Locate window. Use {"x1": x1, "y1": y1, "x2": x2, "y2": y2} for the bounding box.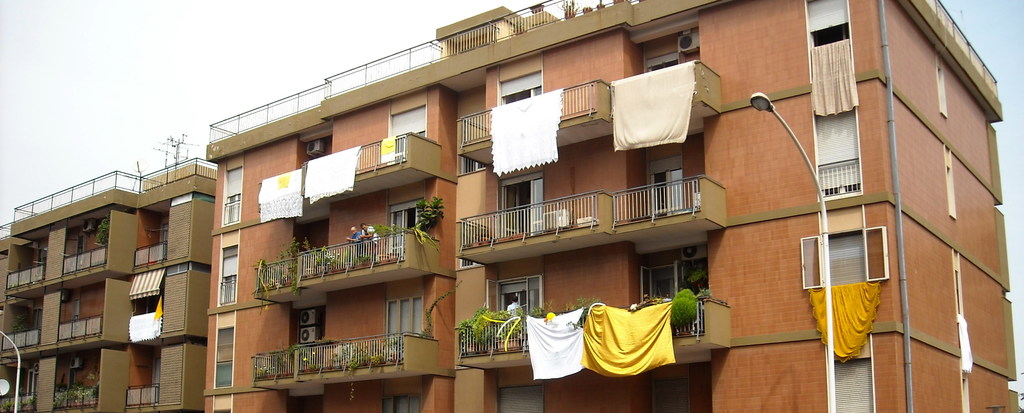
{"x1": 934, "y1": 56, "x2": 948, "y2": 118}.
